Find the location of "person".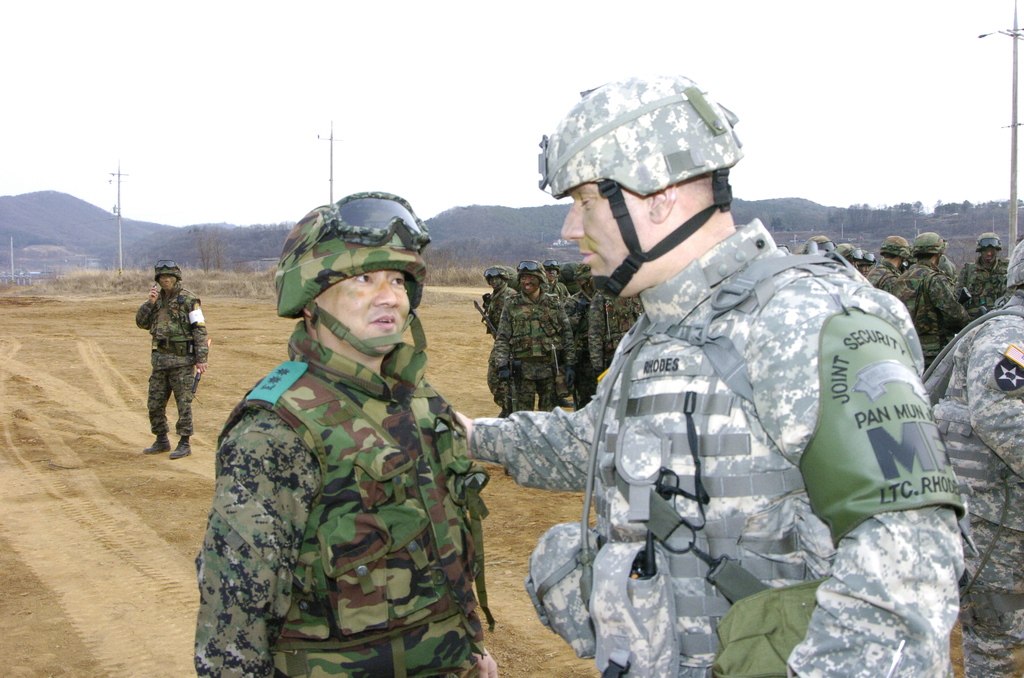
Location: {"left": 451, "top": 74, "right": 959, "bottom": 677}.
